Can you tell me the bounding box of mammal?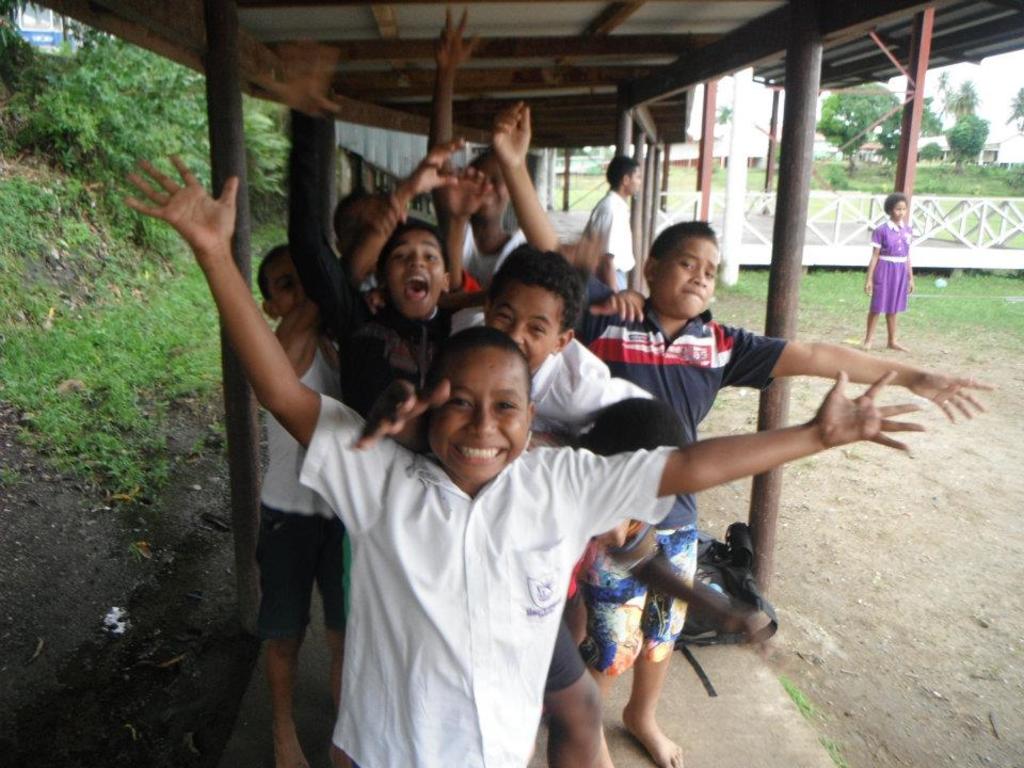
<bbox>861, 195, 914, 348</bbox>.
